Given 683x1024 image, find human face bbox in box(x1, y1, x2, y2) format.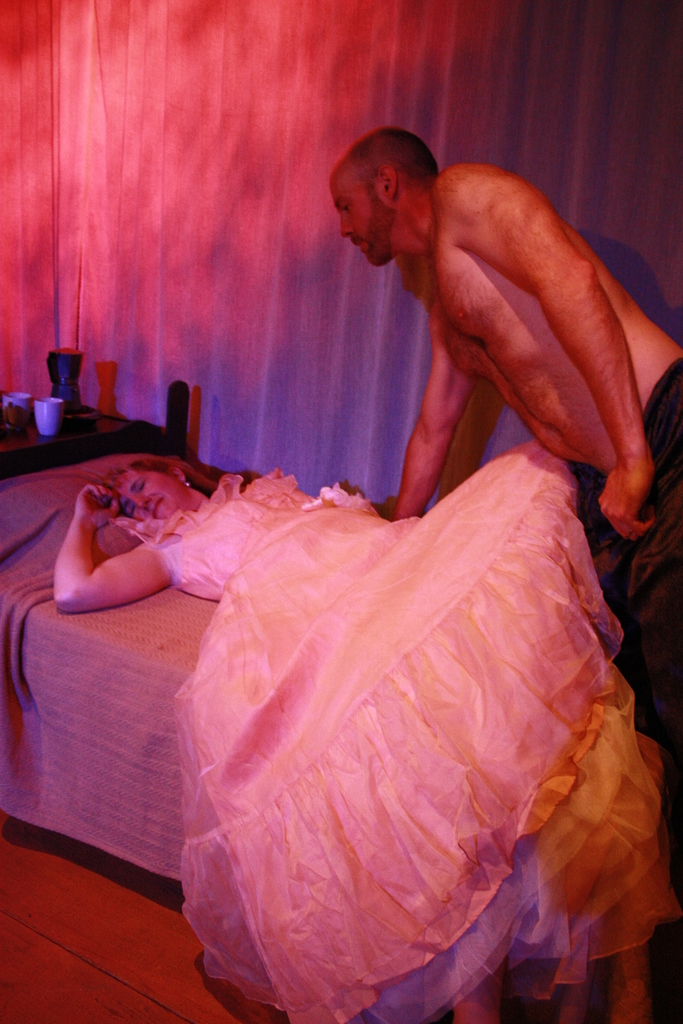
box(331, 156, 395, 263).
